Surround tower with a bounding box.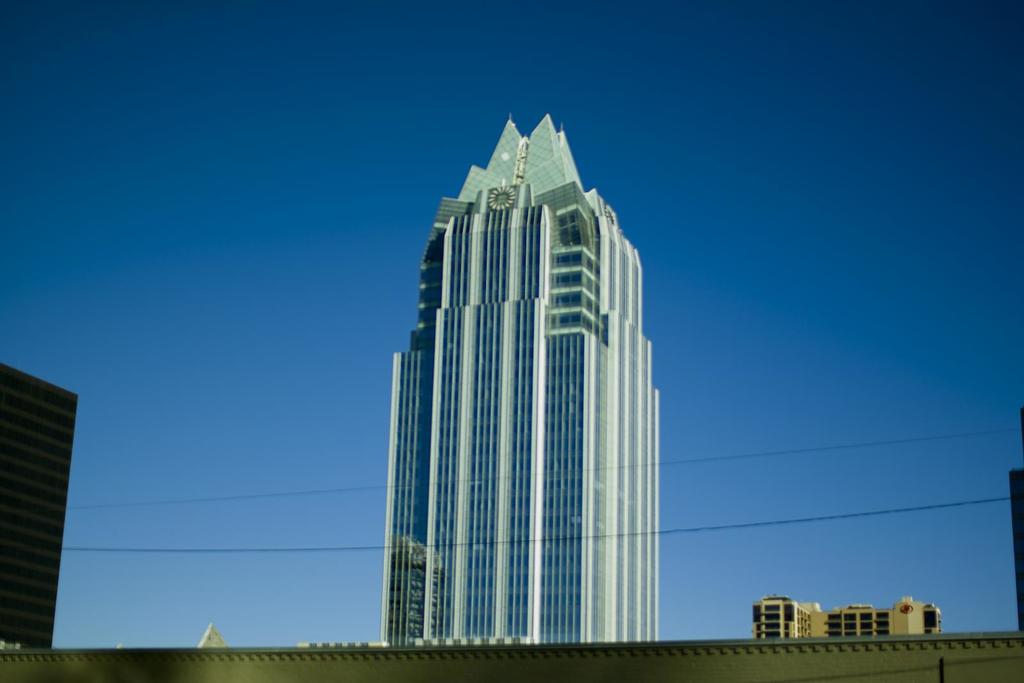
<bbox>3, 346, 81, 624</bbox>.
